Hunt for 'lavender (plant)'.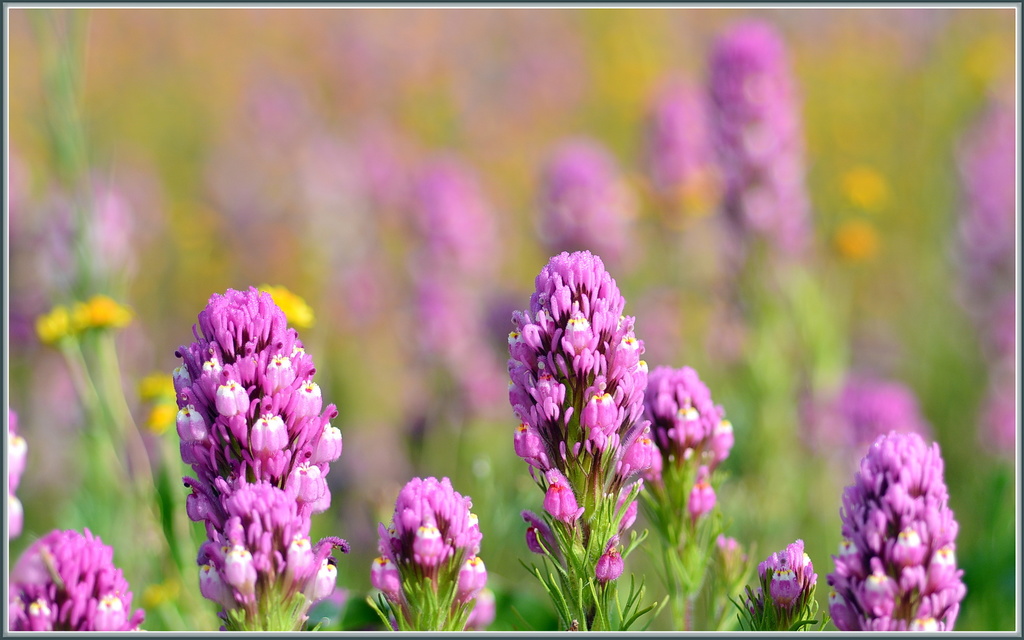
Hunted down at 758/537/824/632.
